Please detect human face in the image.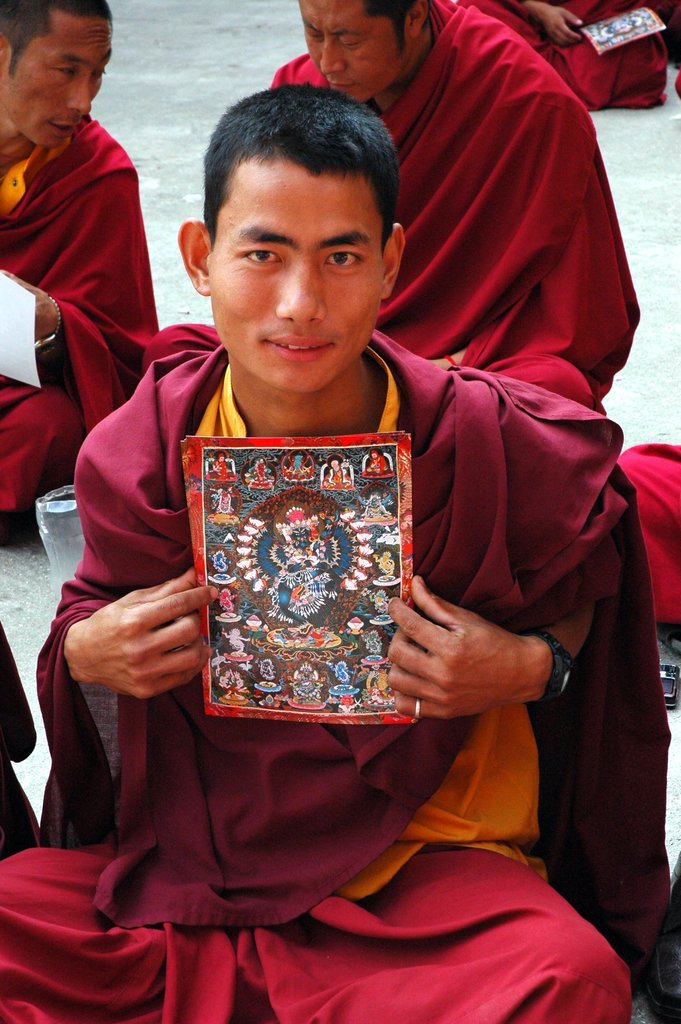
300:0:407:104.
